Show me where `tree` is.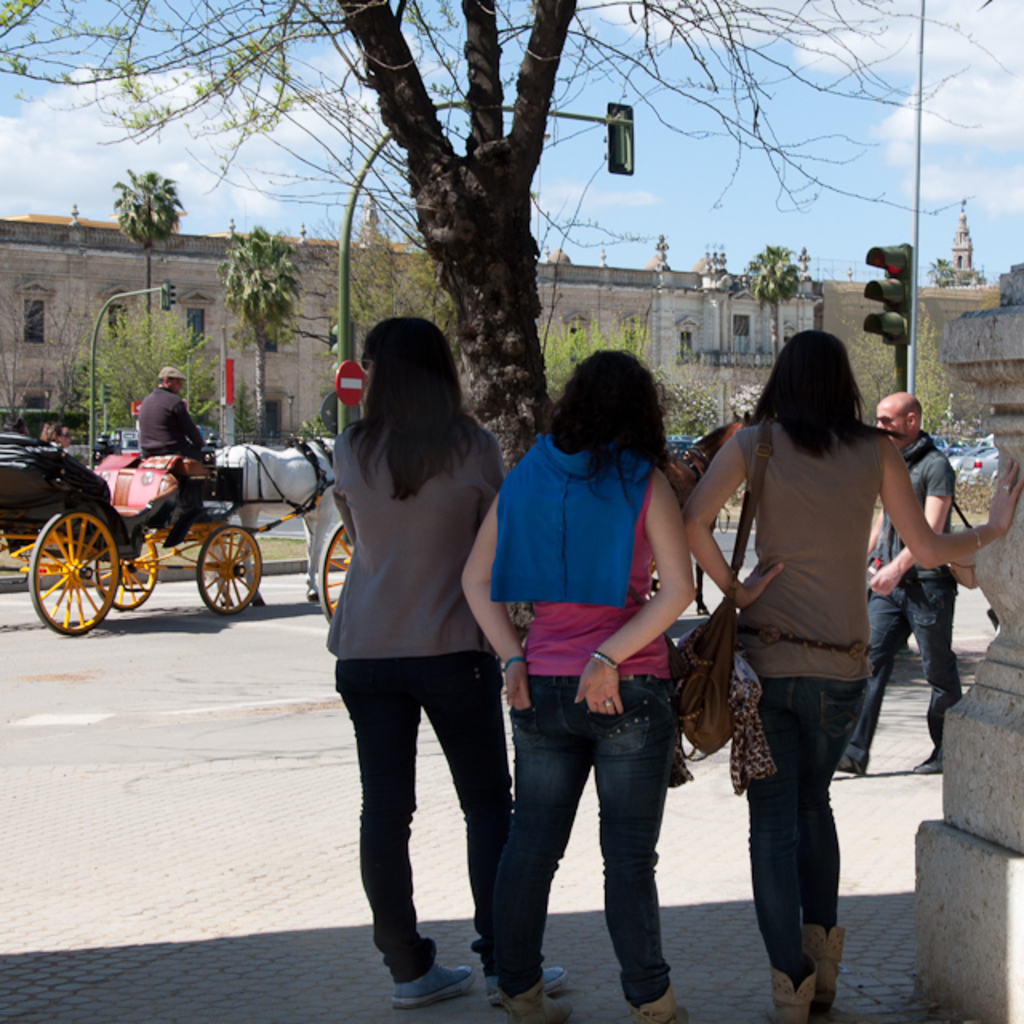
`tree` is at bbox(222, 222, 310, 446).
